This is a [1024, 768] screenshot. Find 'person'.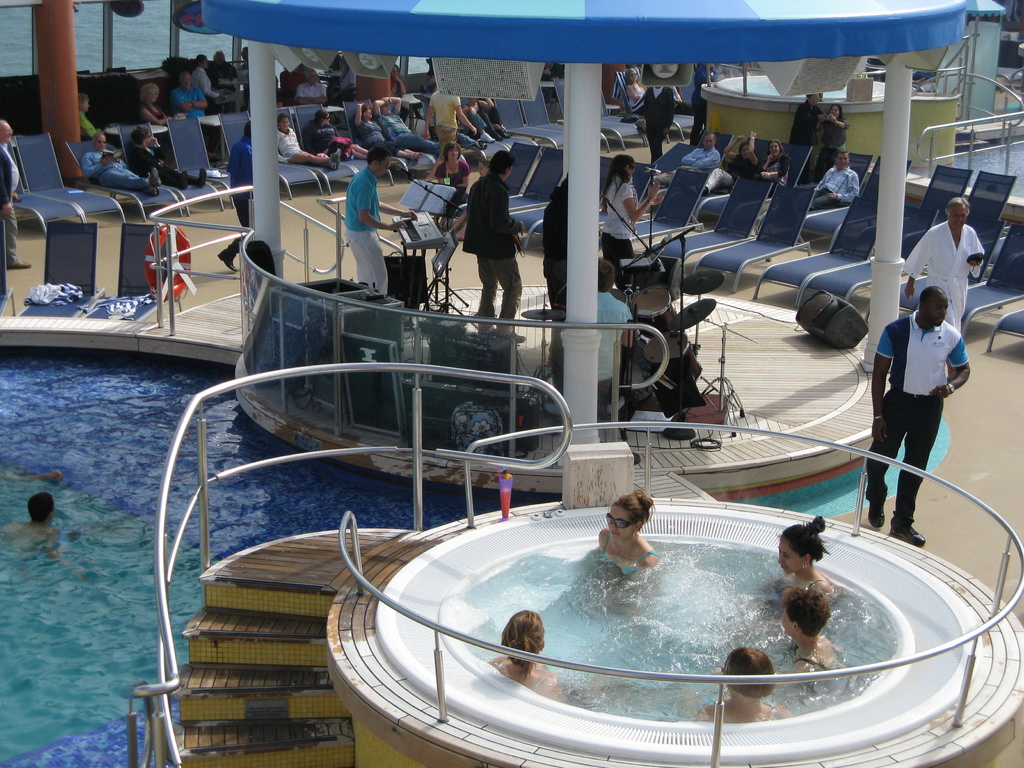
Bounding box: <region>781, 585, 850, 703</region>.
